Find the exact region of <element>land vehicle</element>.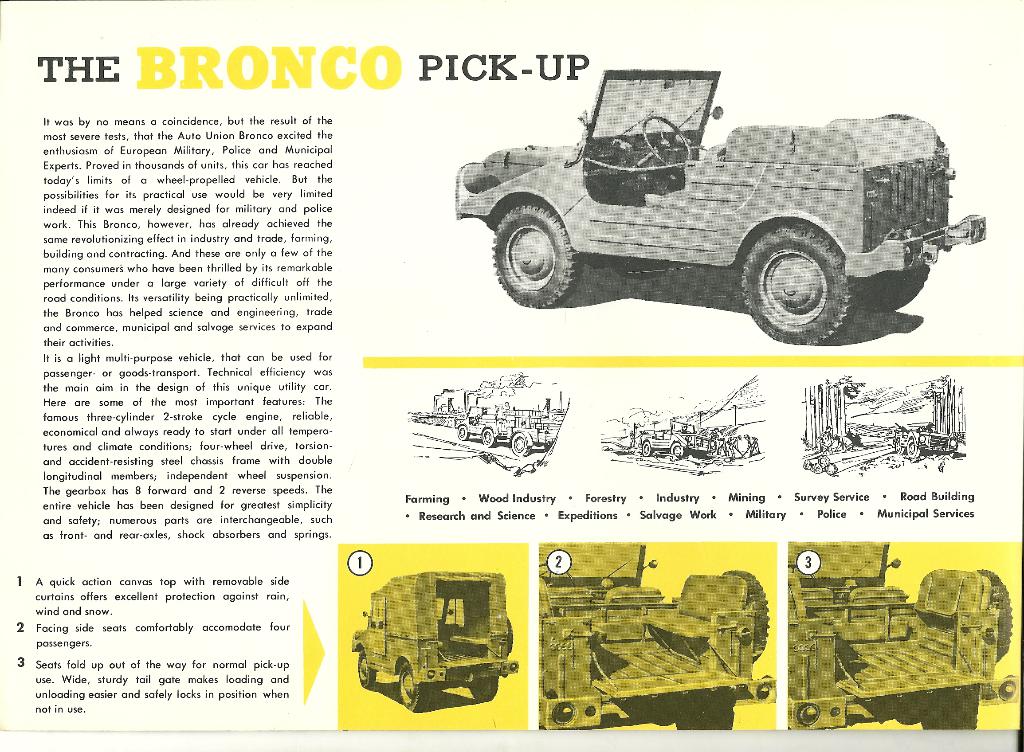
Exact region: select_region(460, 402, 509, 440).
